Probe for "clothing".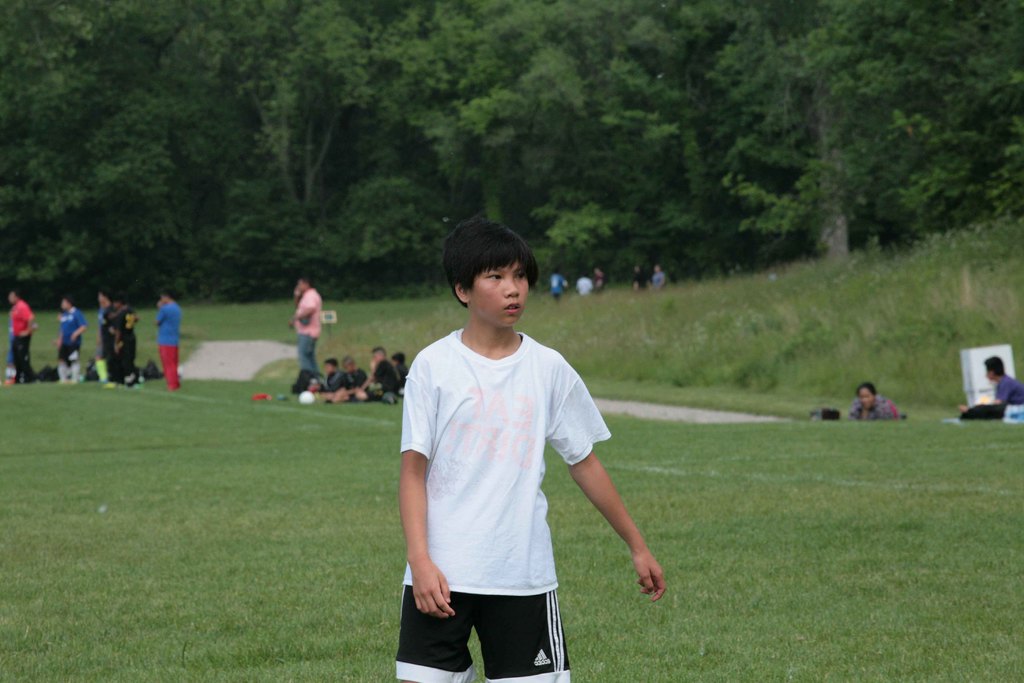
Probe result: l=60, t=303, r=83, b=377.
